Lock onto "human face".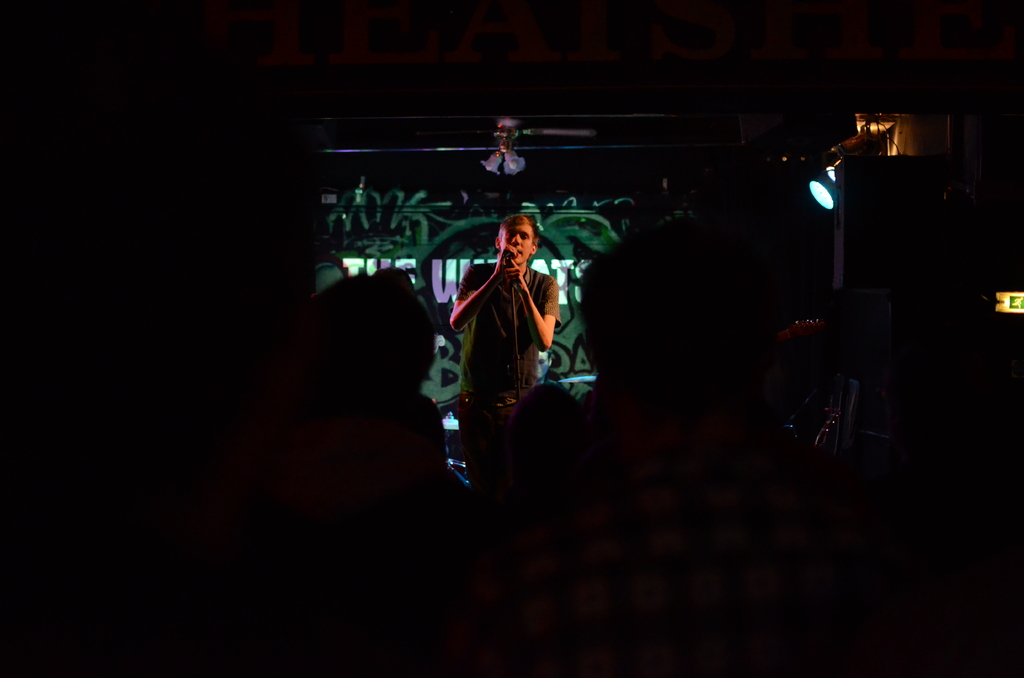
Locked: bbox=(501, 218, 534, 261).
